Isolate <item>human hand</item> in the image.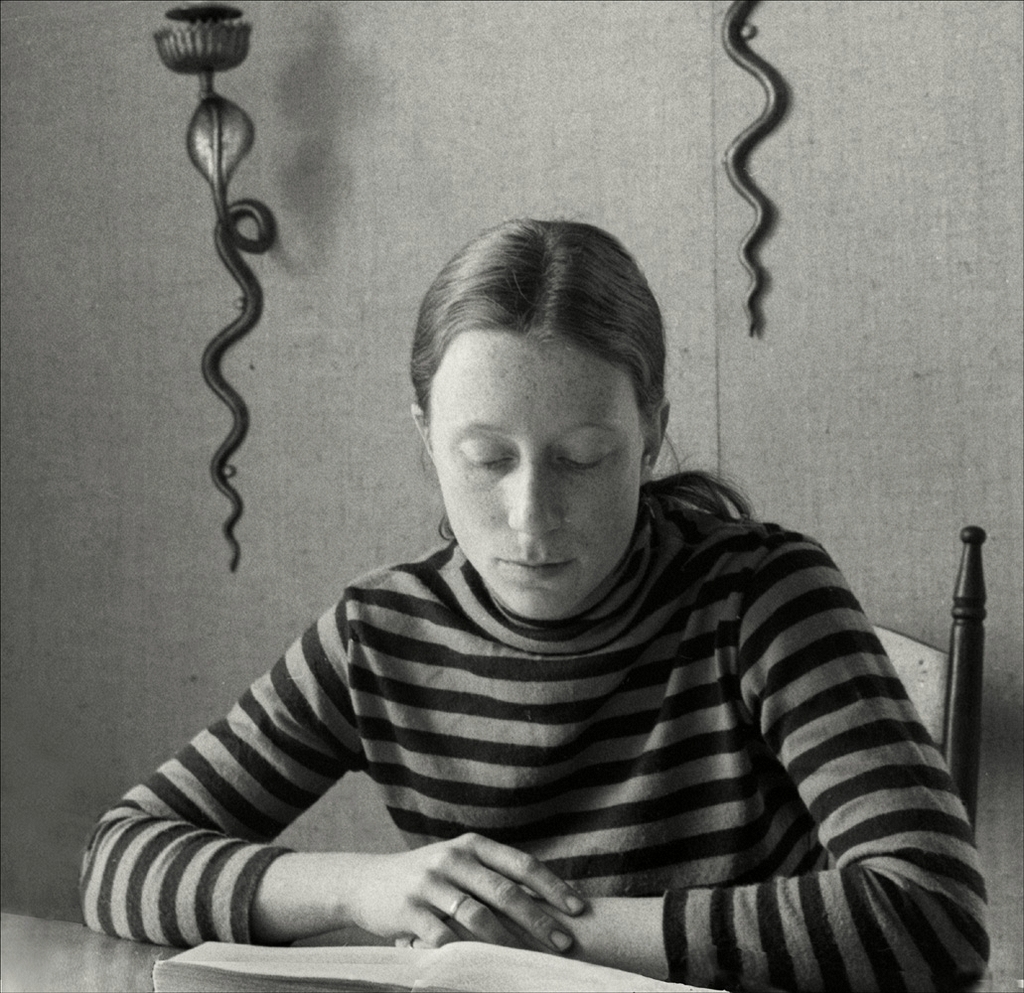
Isolated region: (x1=277, y1=827, x2=626, y2=960).
